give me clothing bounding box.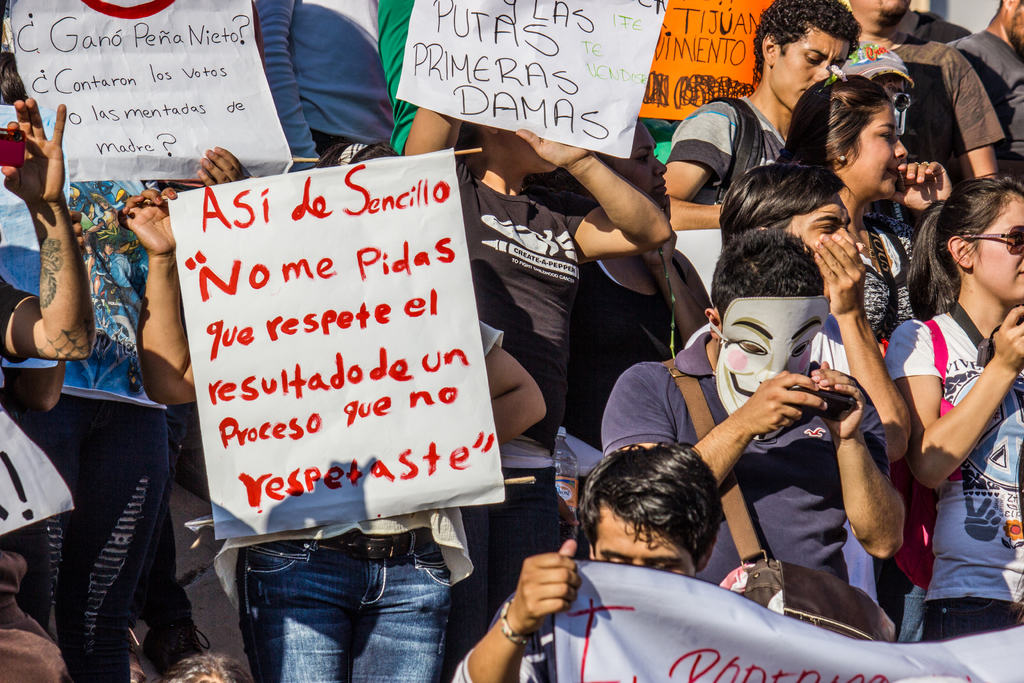
crop(234, 10, 407, 165).
